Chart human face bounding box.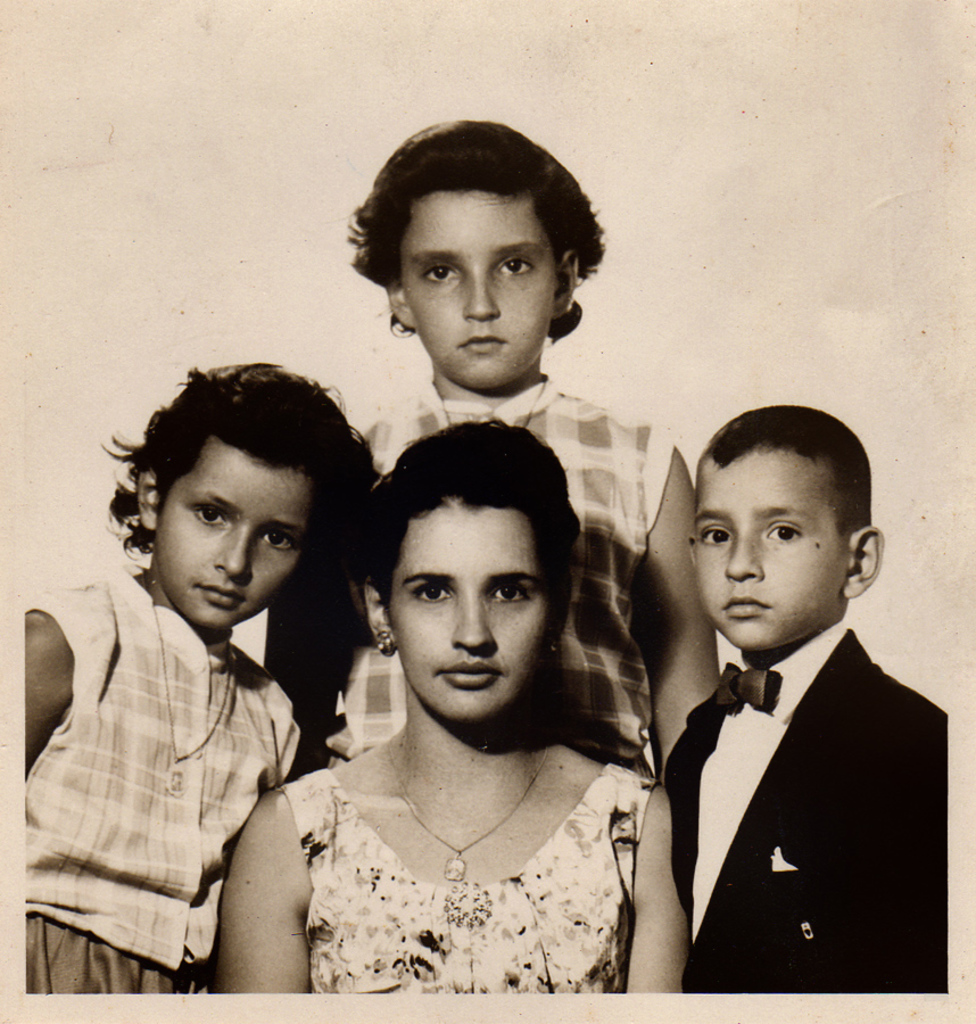
Charted: detection(399, 191, 565, 395).
